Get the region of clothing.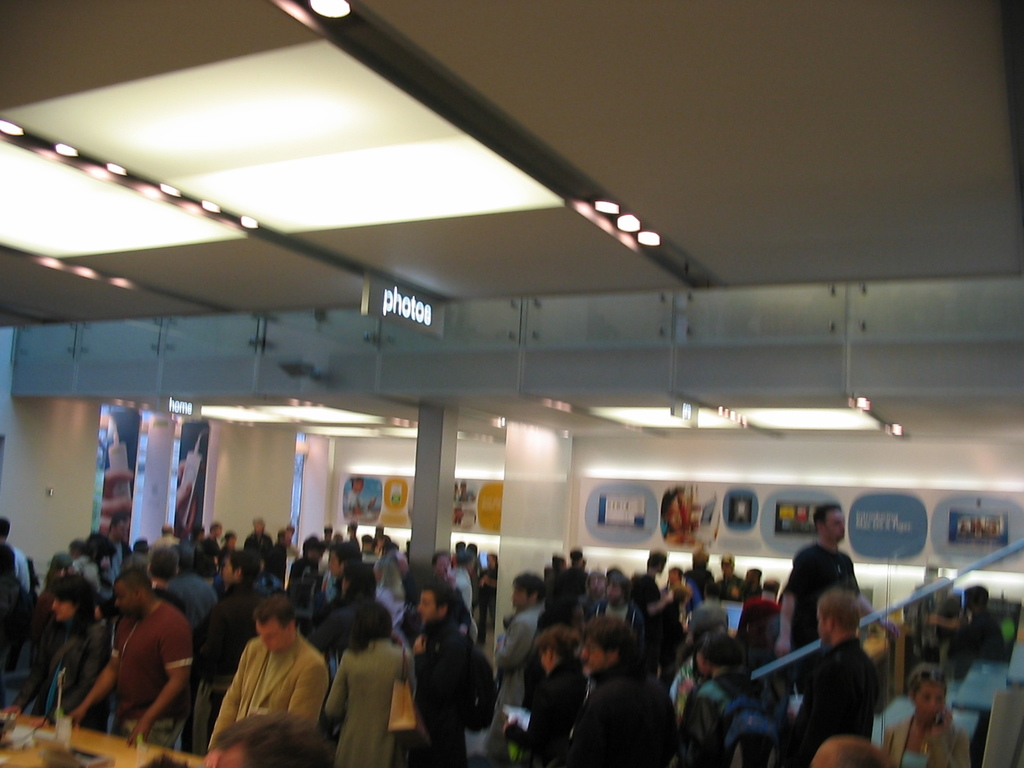
locate(196, 587, 269, 665).
